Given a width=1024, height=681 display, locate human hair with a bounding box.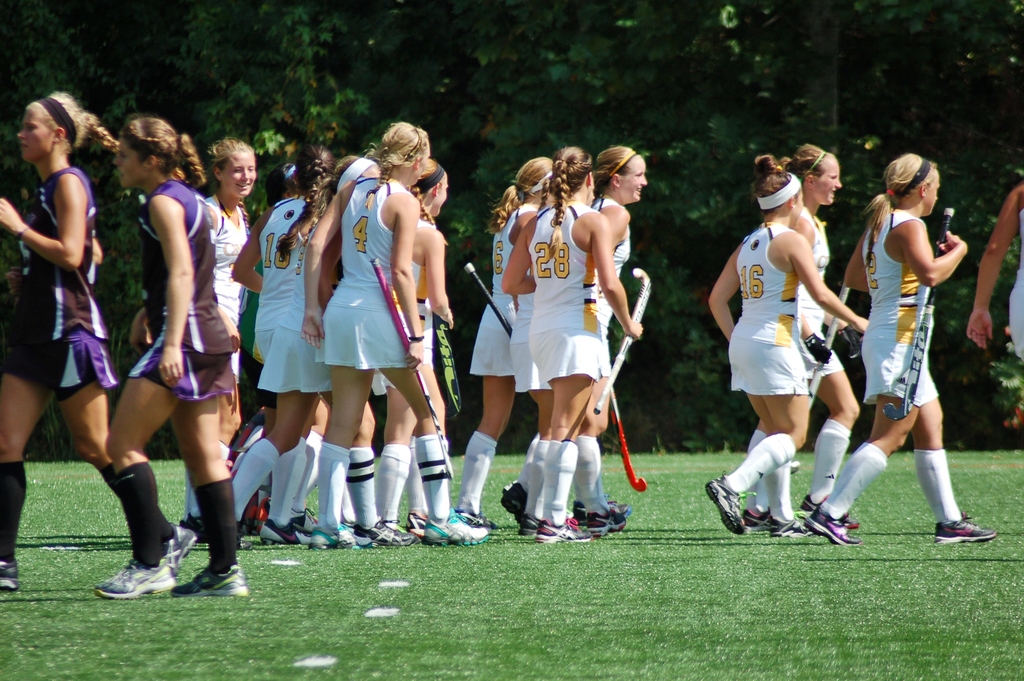
Located: <region>25, 90, 88, 158</region>.
